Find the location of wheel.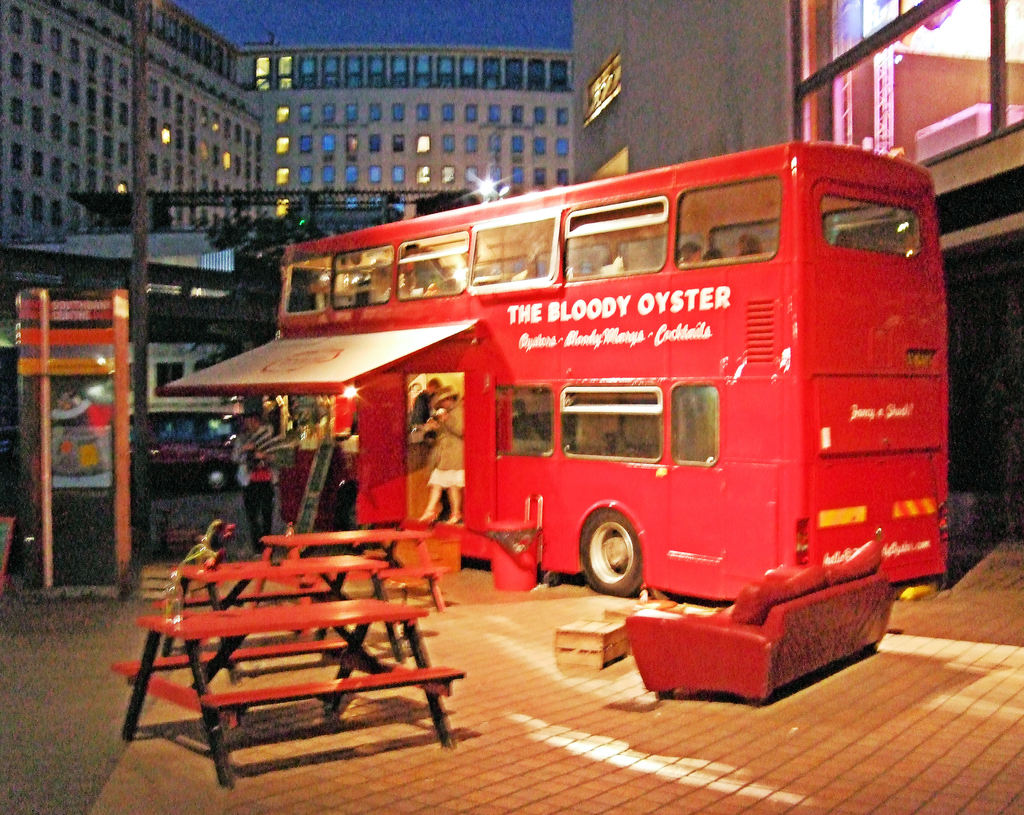
Location: (345, 487, 381, 553).
